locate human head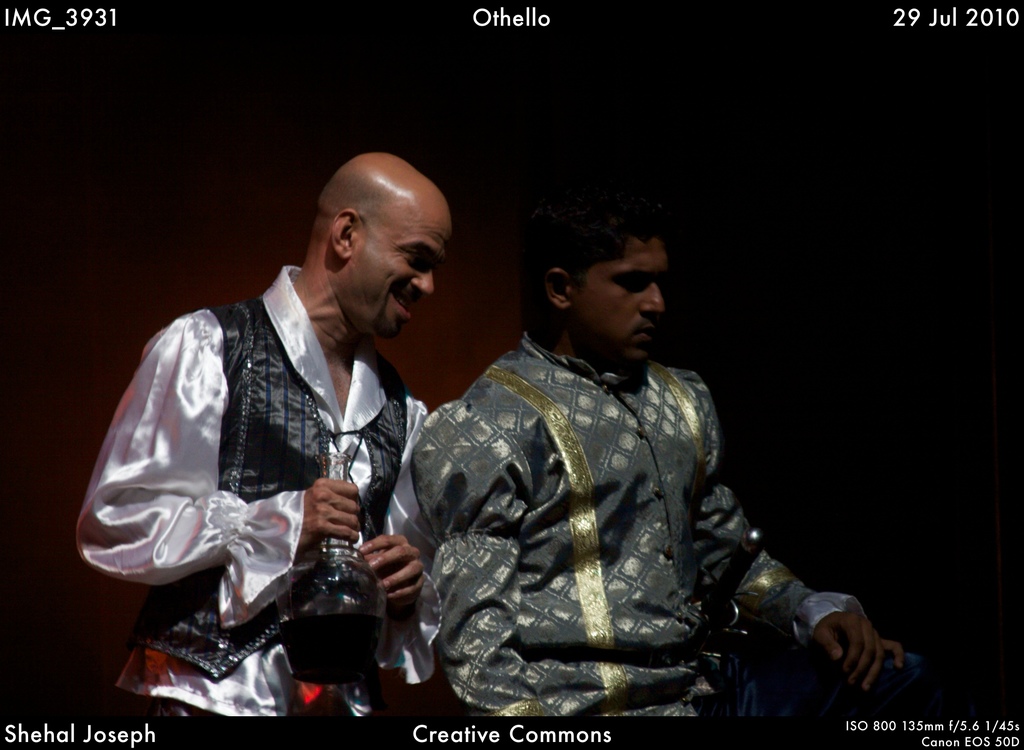
[x1=513, y1=188, x2=684, y2=369]
